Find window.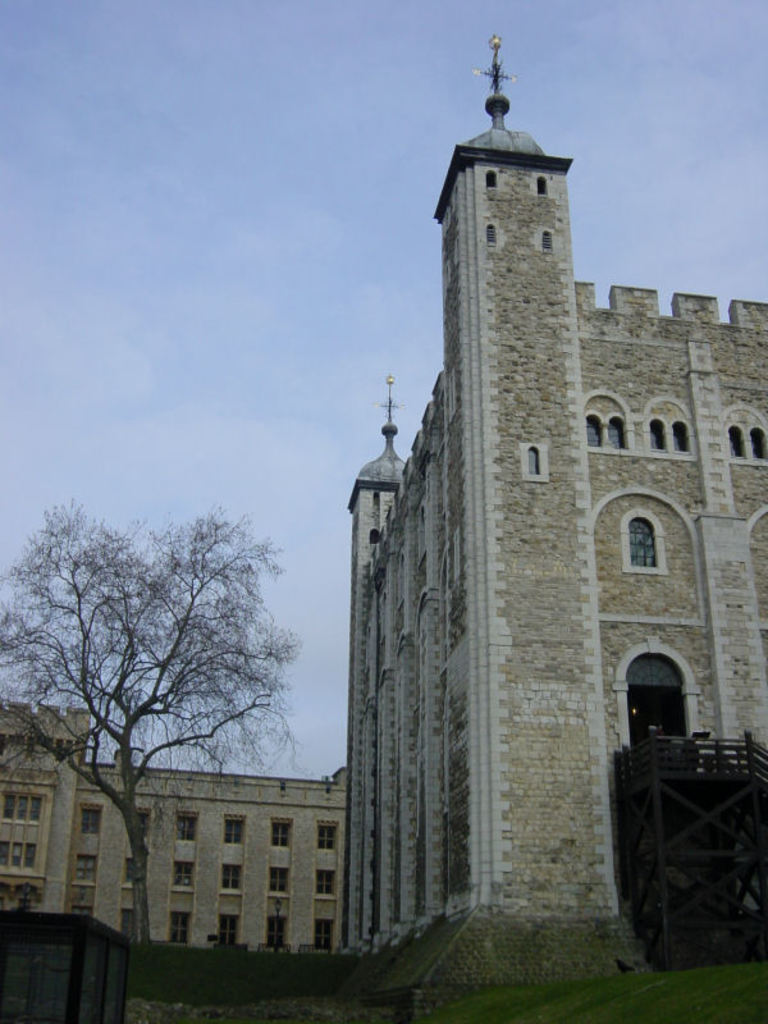
[172,910,195,946].
